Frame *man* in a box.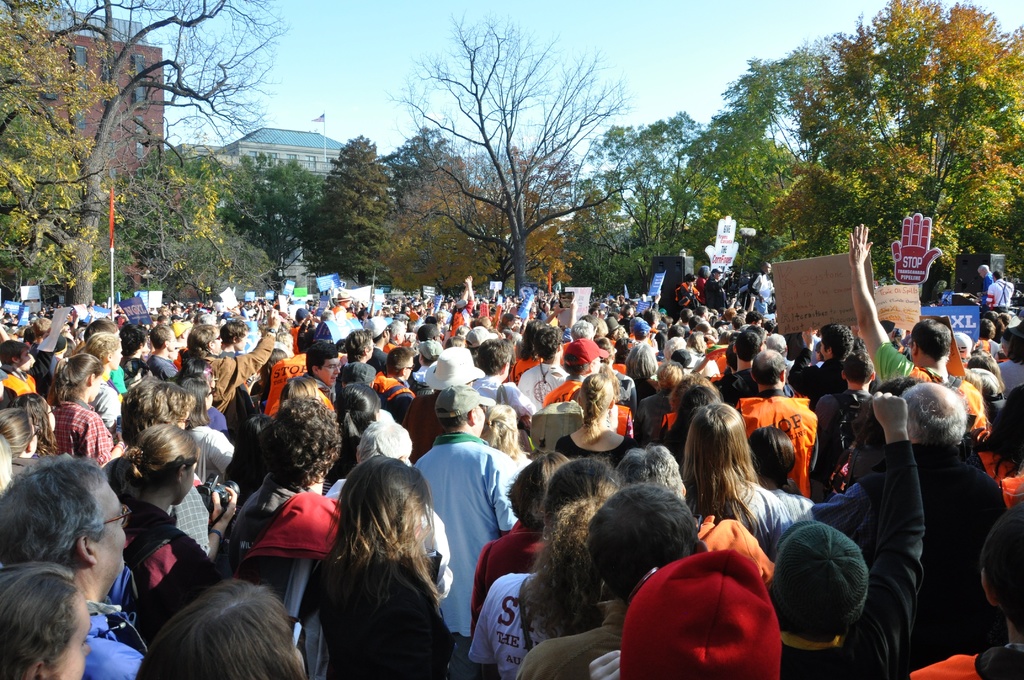
bbox=[222, 394, 340, 577].
